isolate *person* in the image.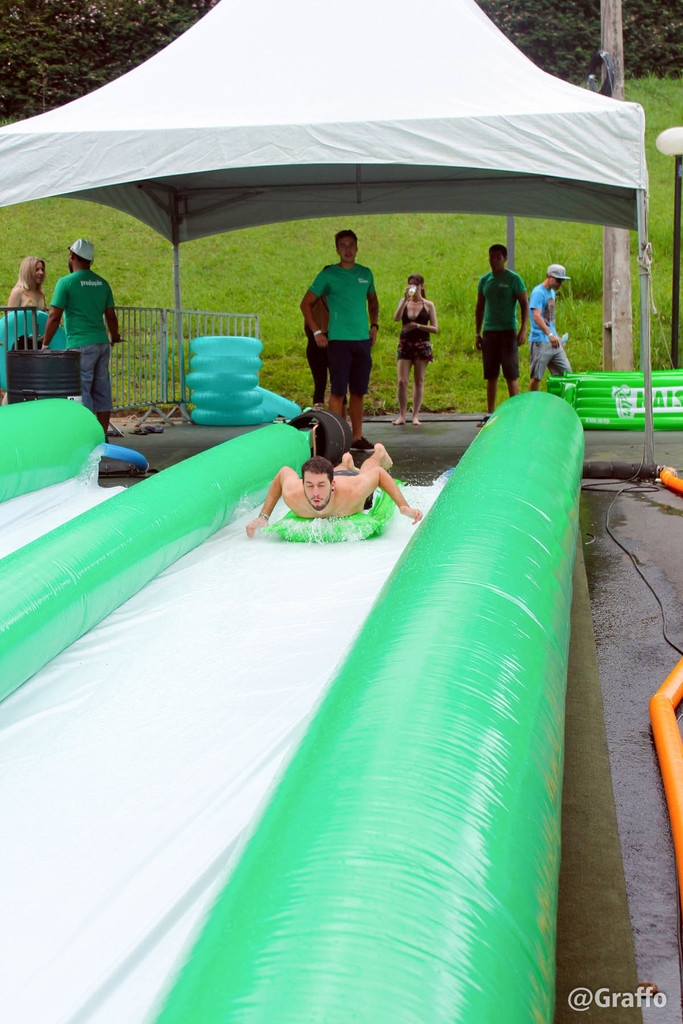
Isolated region: pyautogui.locateOnScreen(299, 278, 334, 417).
